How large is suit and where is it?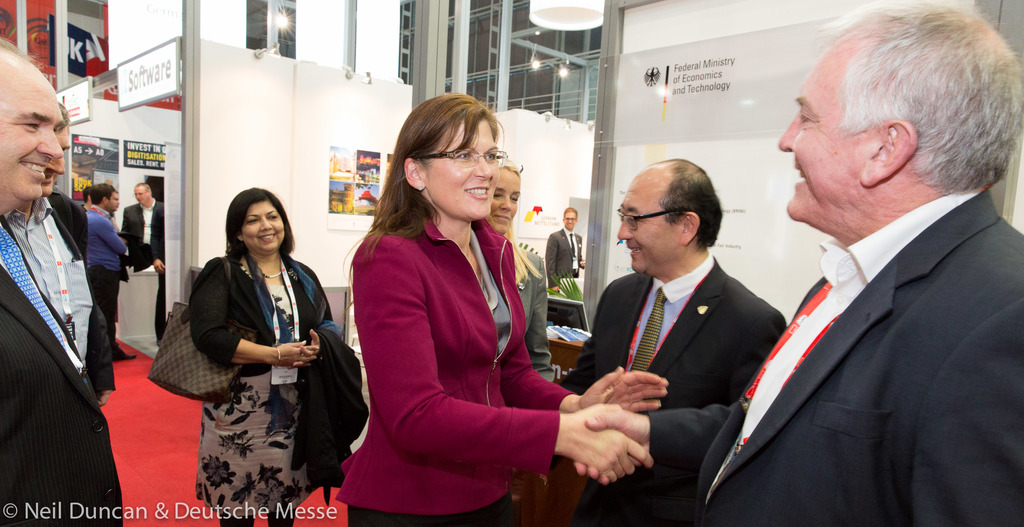
Bounding box: (559, 253, 787, 526).
